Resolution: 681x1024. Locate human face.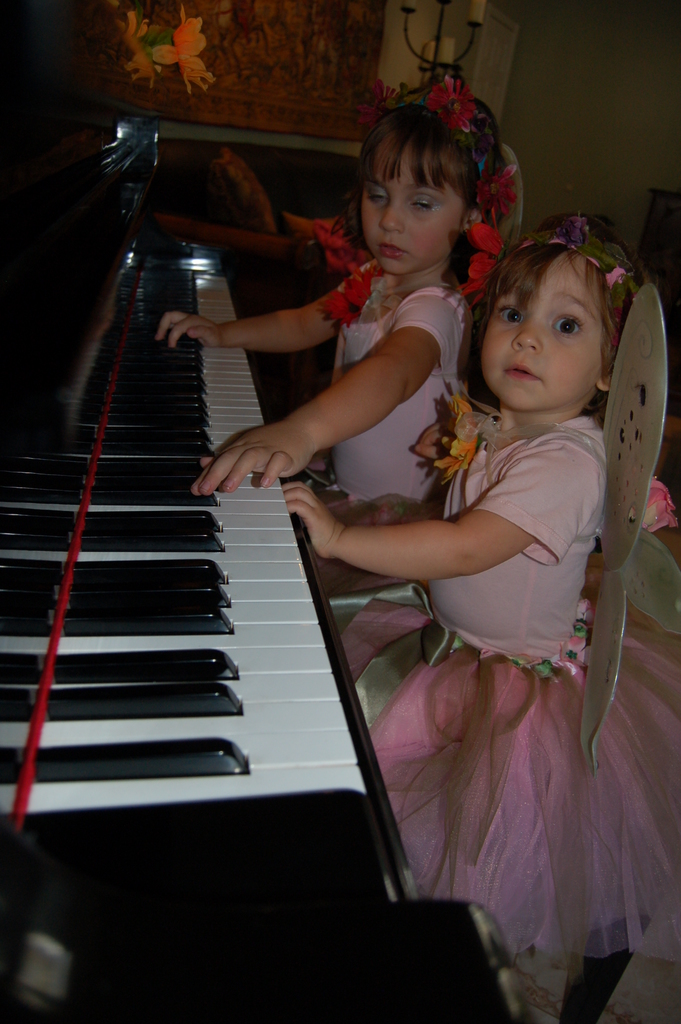
box=[357, 140, 470, 268].
